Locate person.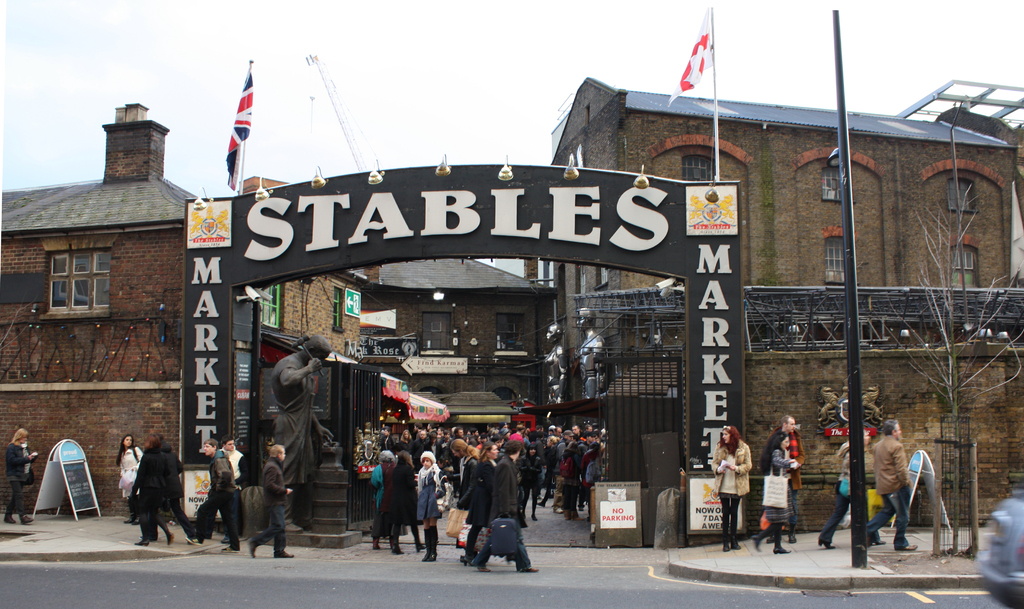
Bounding box: {"left": 765, "top": 431, "right": 800, "bottom": 554}.
